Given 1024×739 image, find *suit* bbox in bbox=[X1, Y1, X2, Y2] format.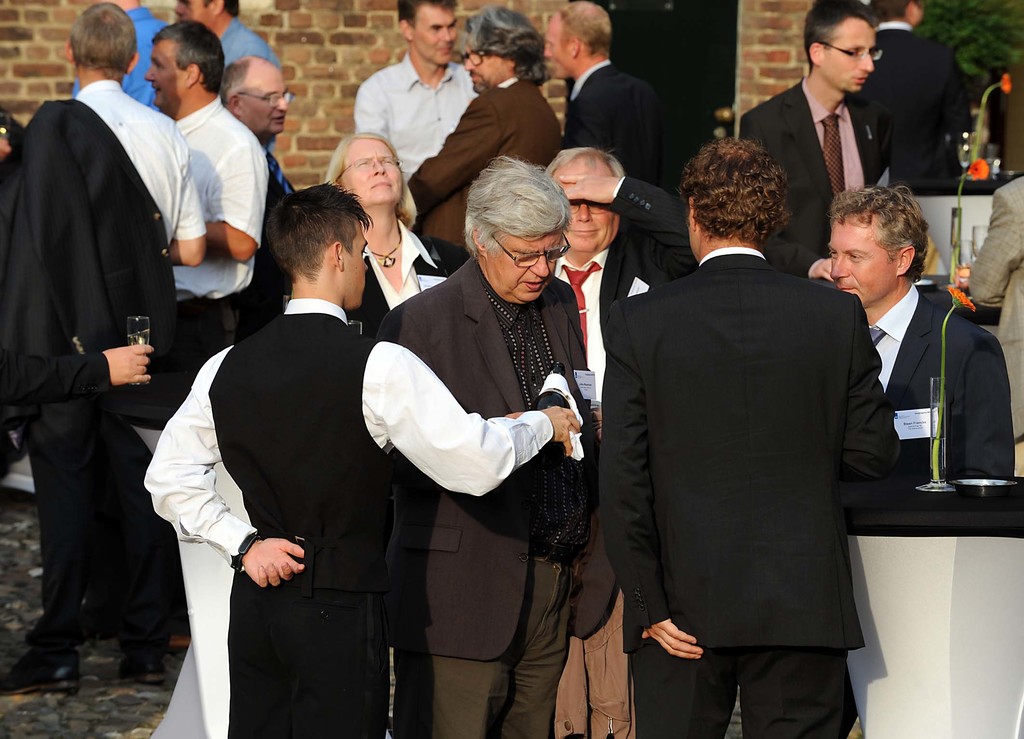
bbox=[740, 75, 904, 281].
